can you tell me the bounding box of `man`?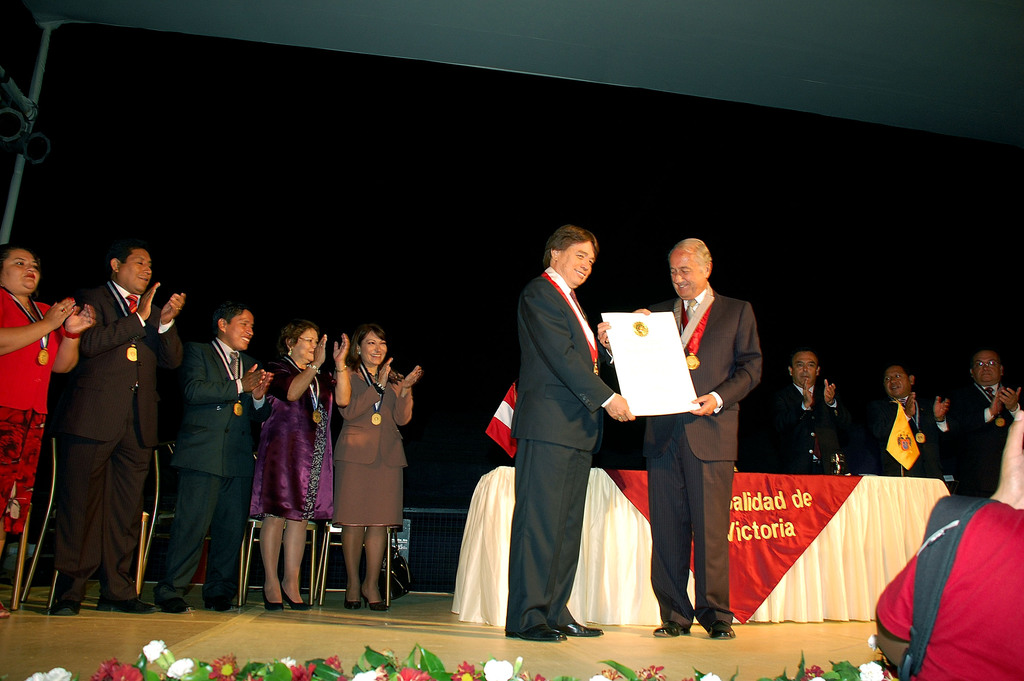
left=148, top=300, right=275, bottom=614.
